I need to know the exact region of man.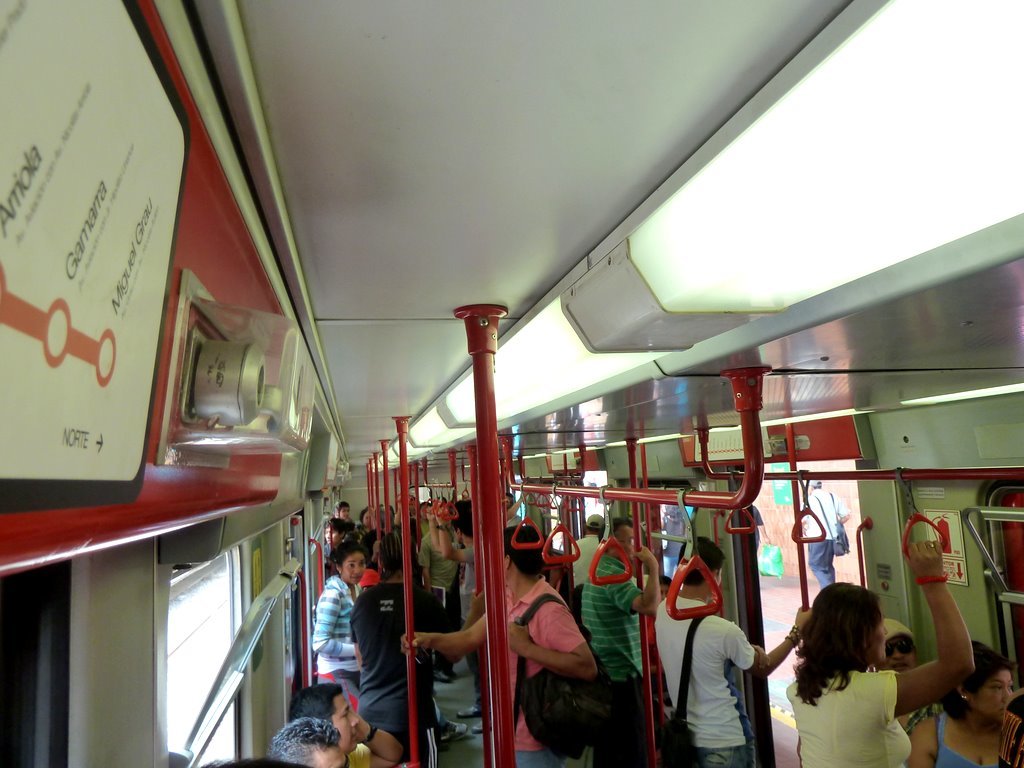
Region: bbox(266, 714, 353, 767).
